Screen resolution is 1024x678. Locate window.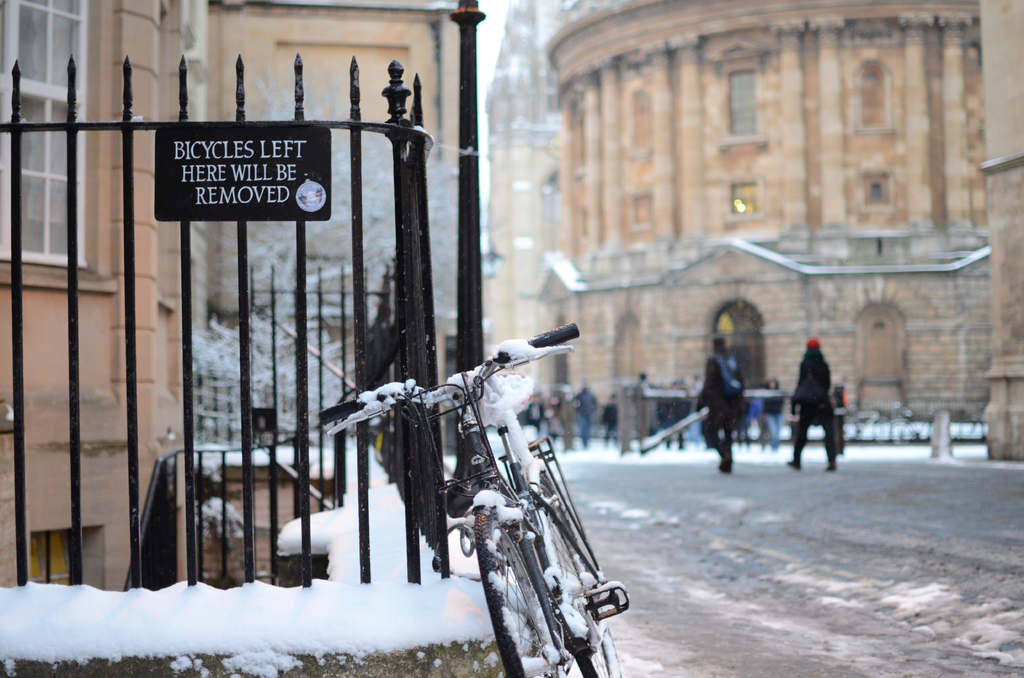
(0, 0, 86, 266).
